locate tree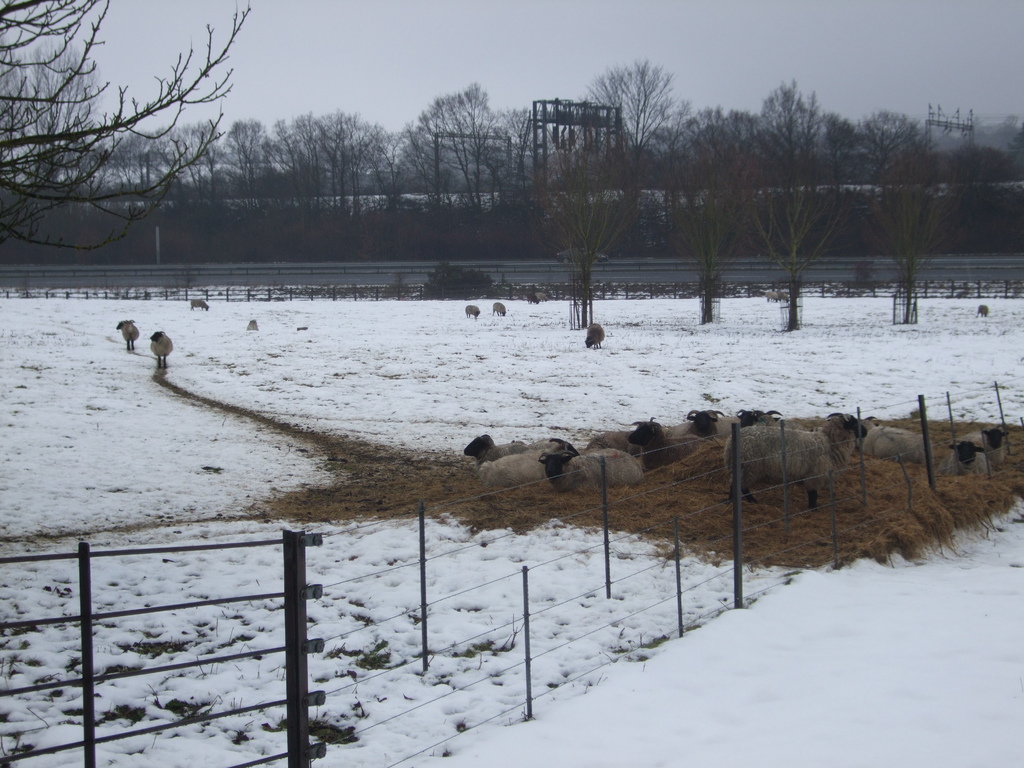
bbox=(658, 115, 755, 326)
